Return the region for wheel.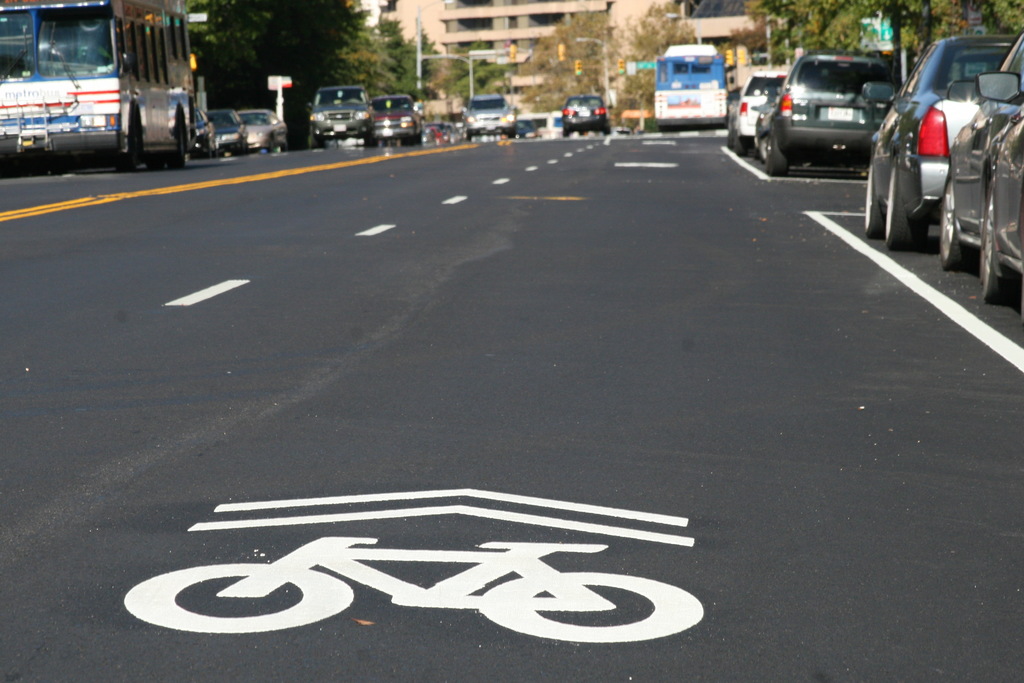
{"left": 282, "top": 141, "right": 289, "bottom": 155}.
